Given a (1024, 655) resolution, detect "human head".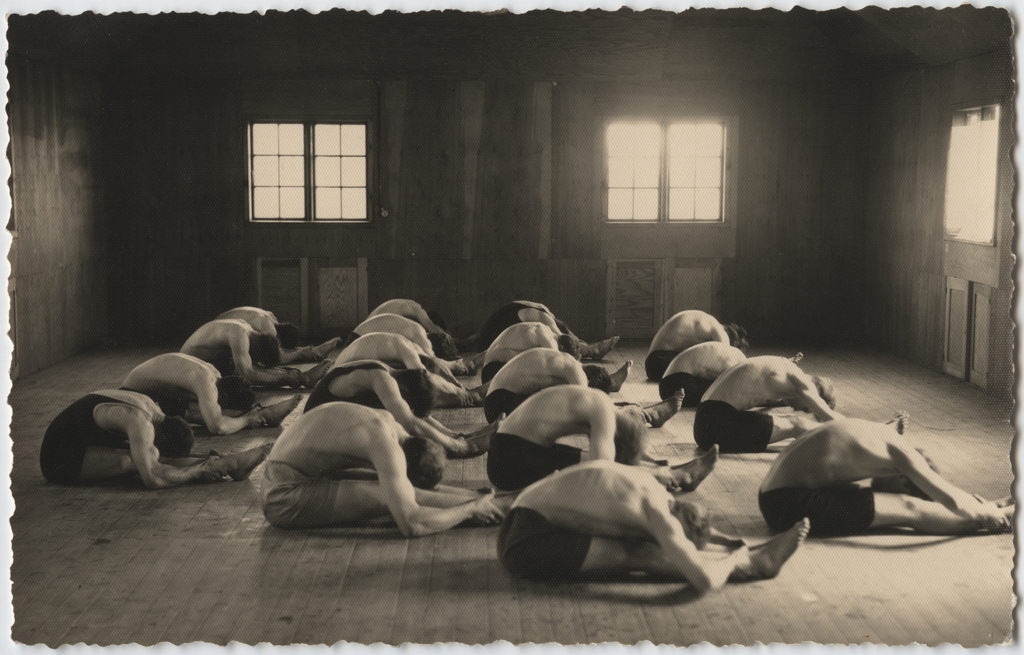
region(400, 437, 446, 490).
